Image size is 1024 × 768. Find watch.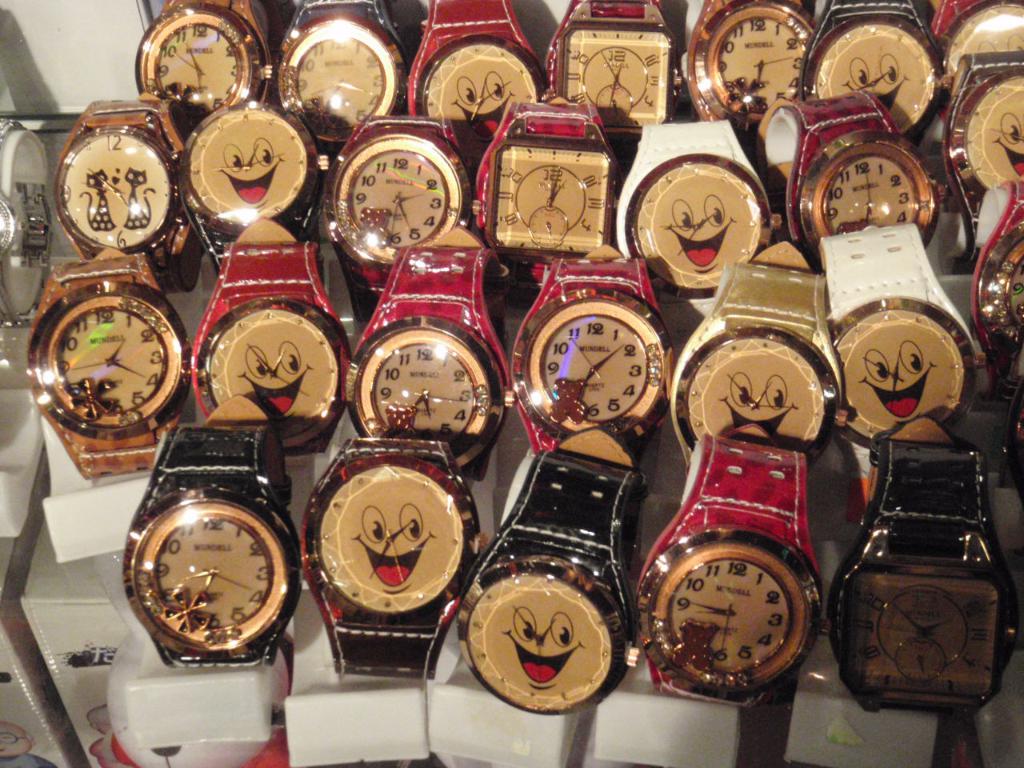
<box>325,118,477,322</box>.
